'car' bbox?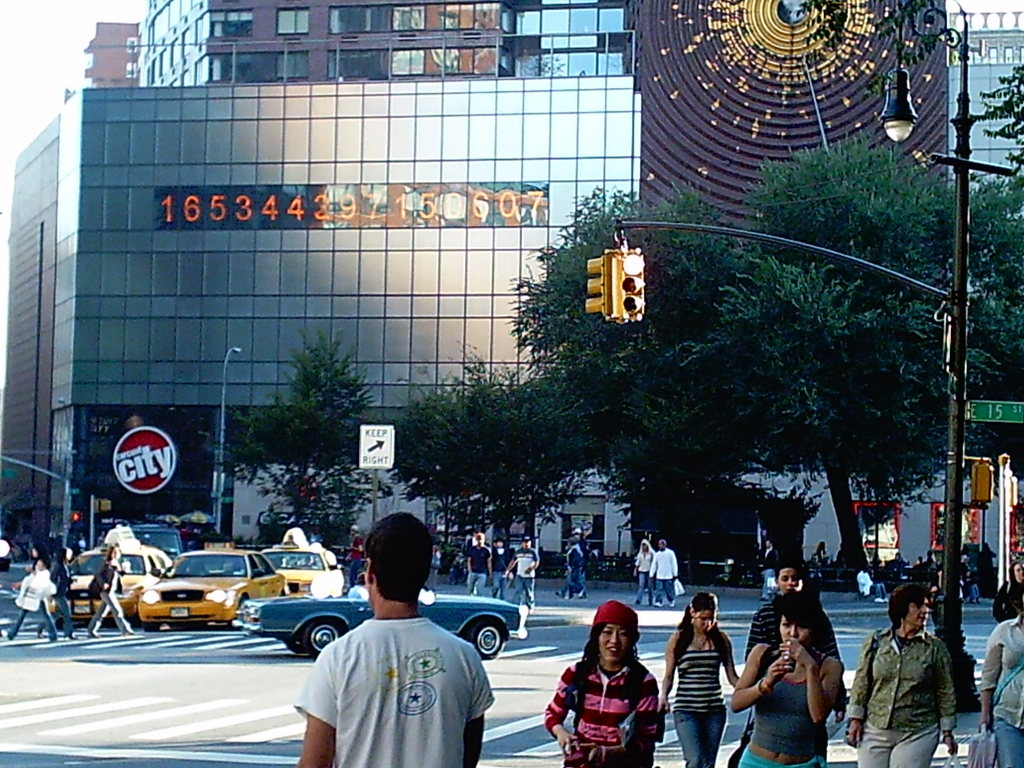
239,582,524,652
